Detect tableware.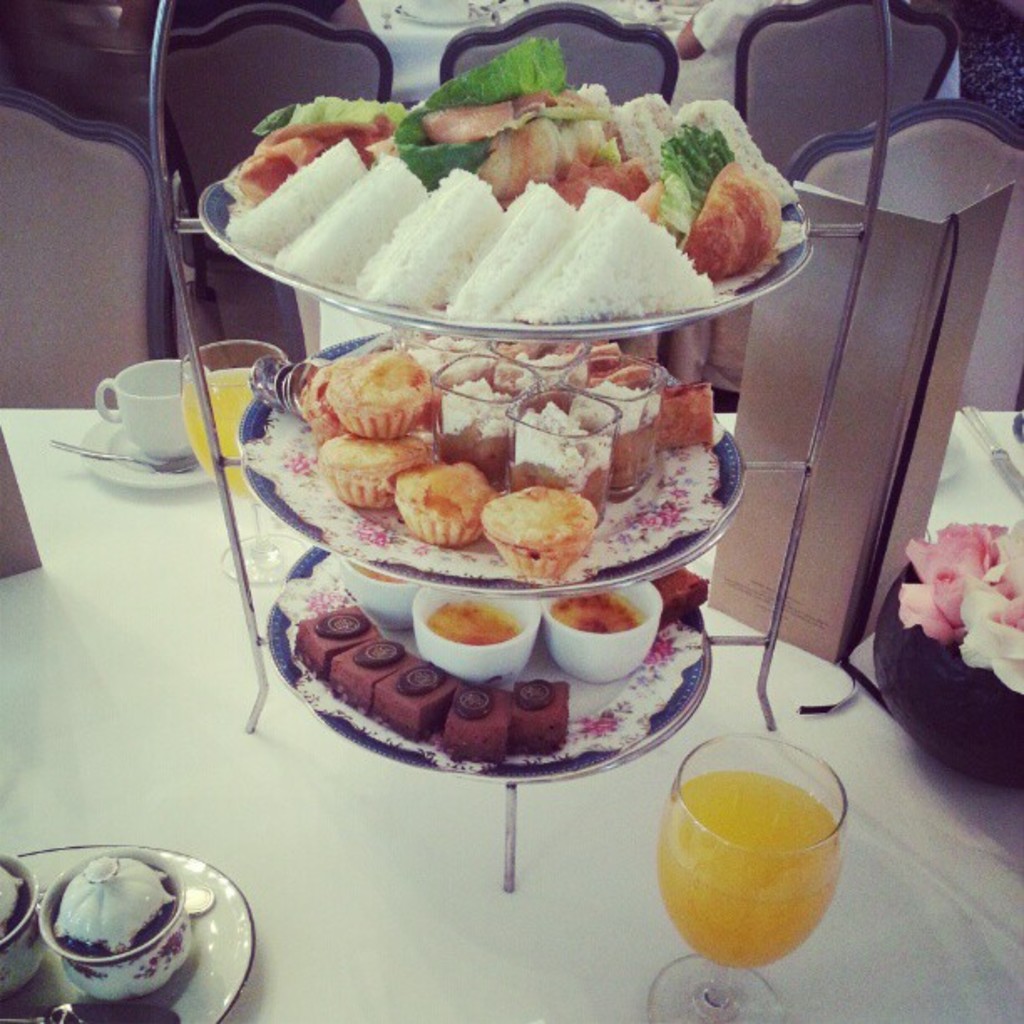
Detected at left=33, top=887, right=212, bottom=917.
